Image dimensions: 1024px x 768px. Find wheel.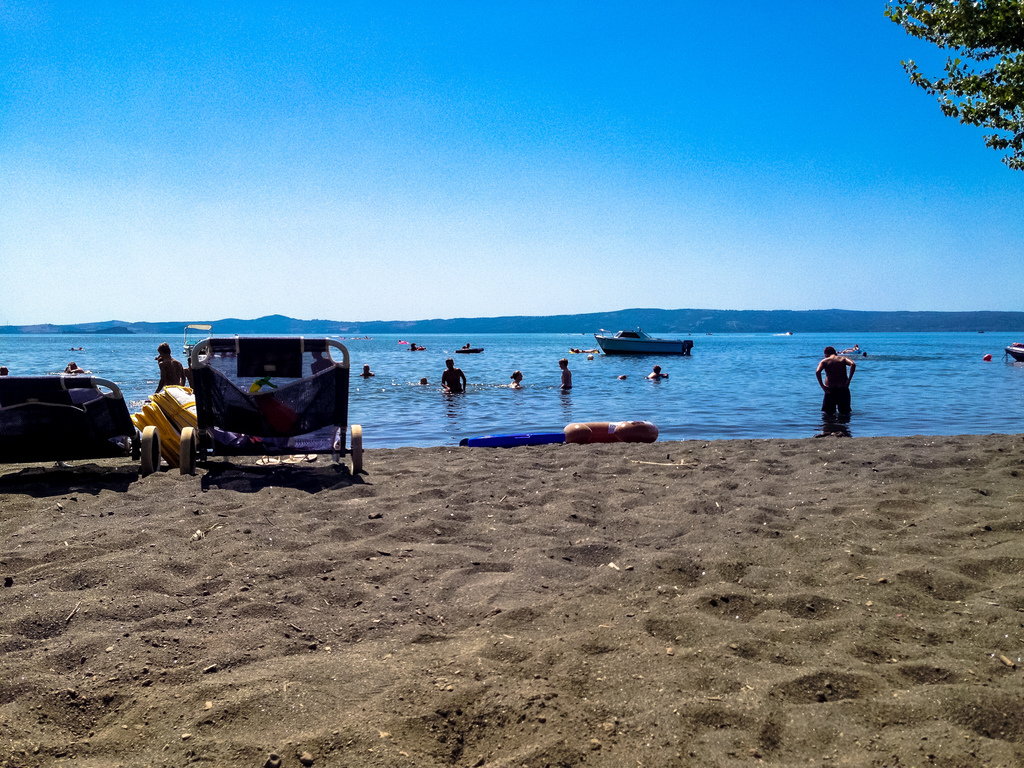
rect(346, 421, 368, 479).
